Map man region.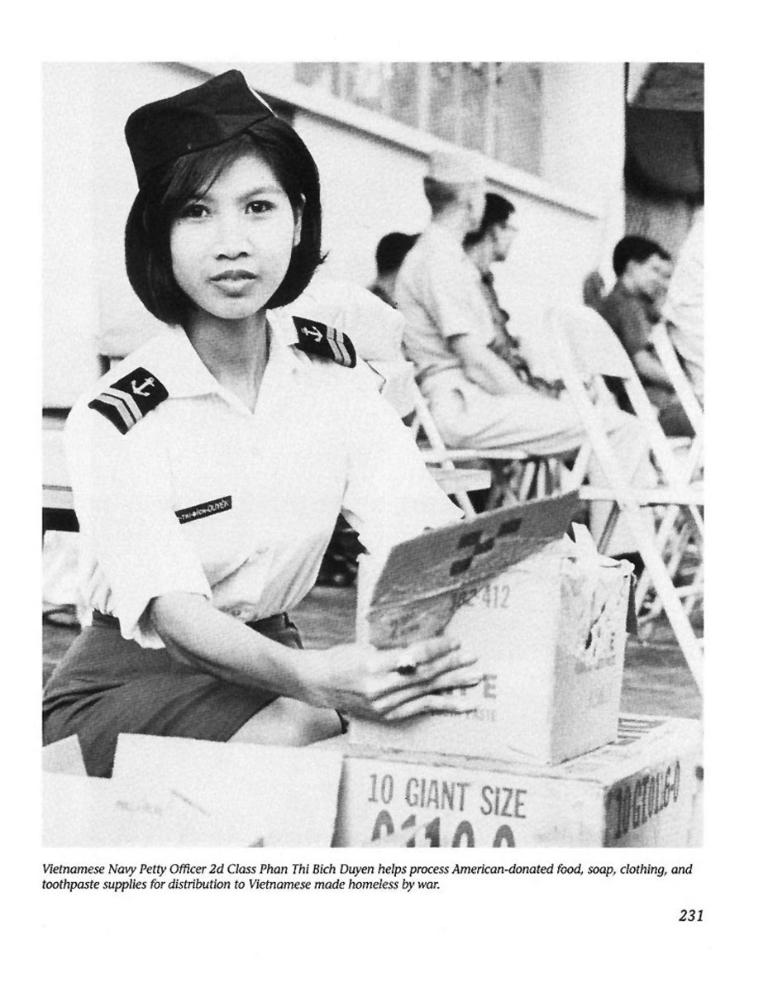
Mapped to detection(379, 235, 416, 289).
